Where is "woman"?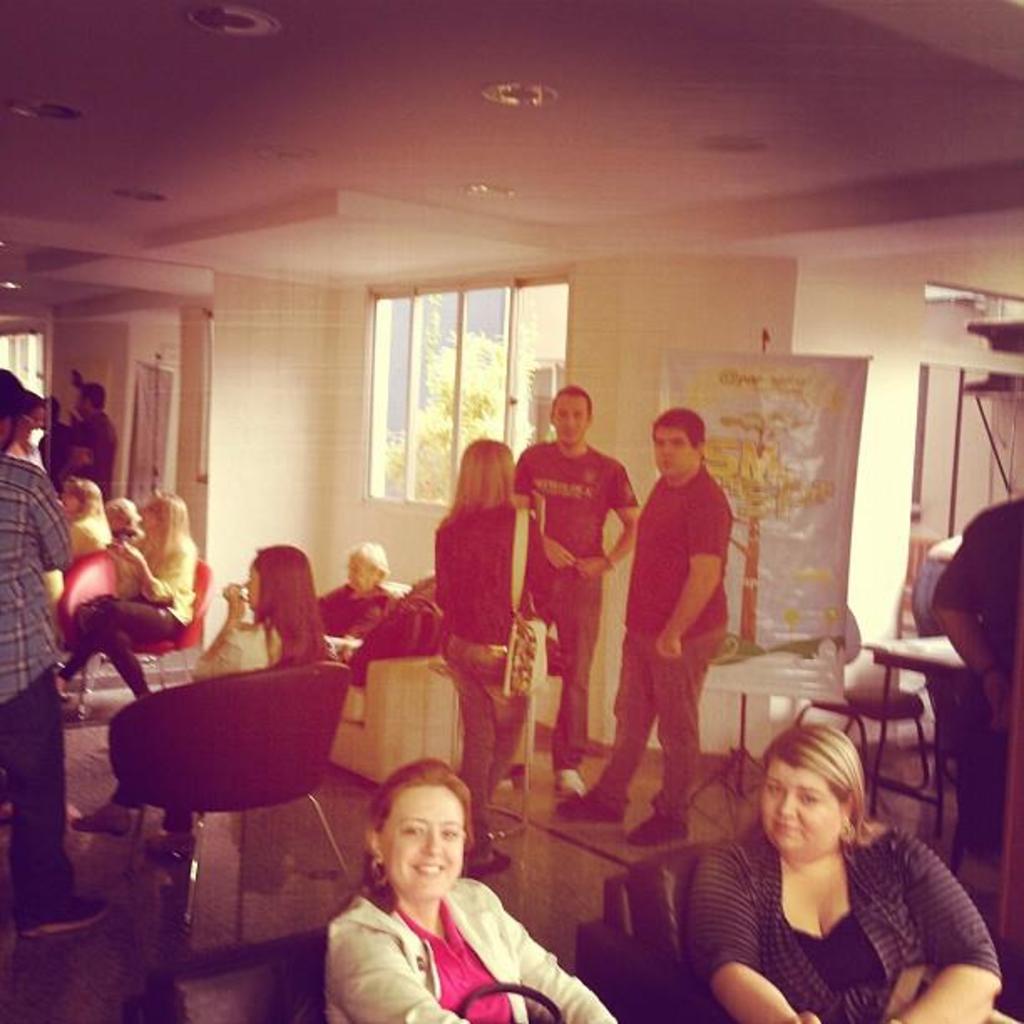
detection(38, 485, 192, 706).
